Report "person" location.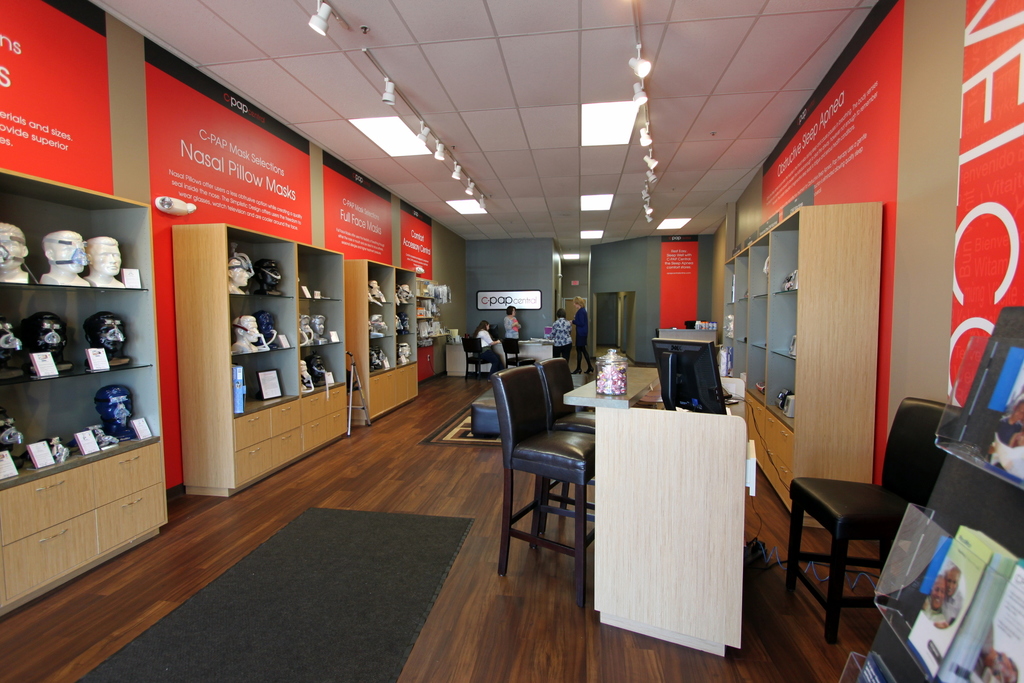
Report: [left=256, top=261, right=281, bottom=294].
